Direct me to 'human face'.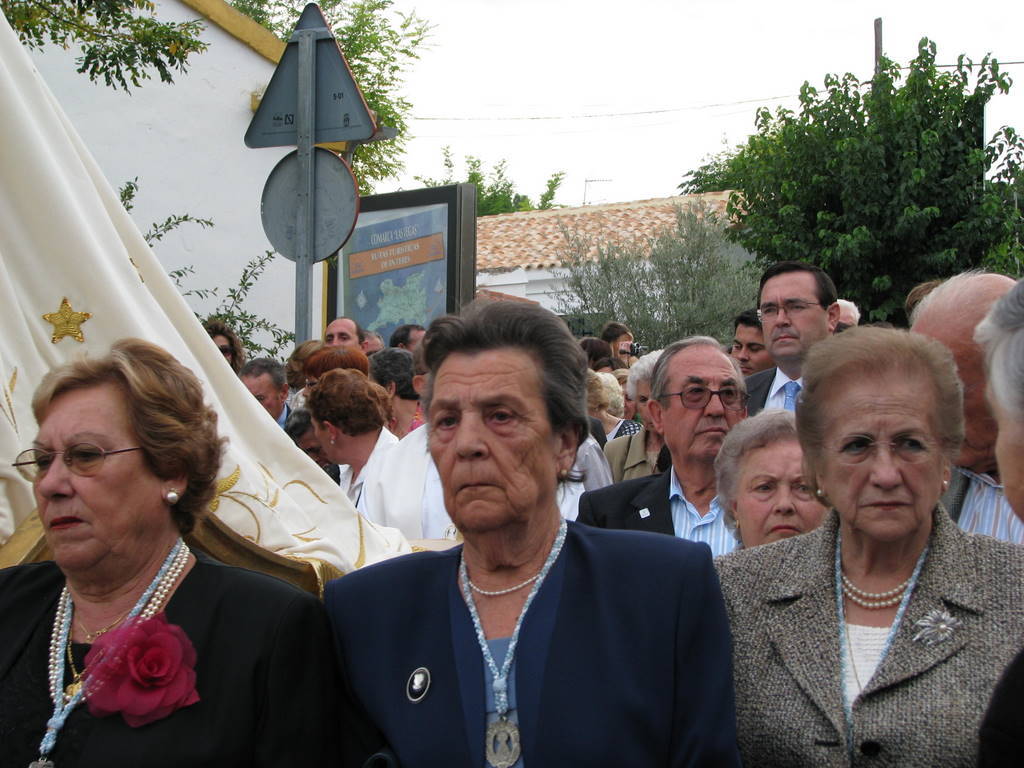
Direction: crop(290, 429, 328, 468).
